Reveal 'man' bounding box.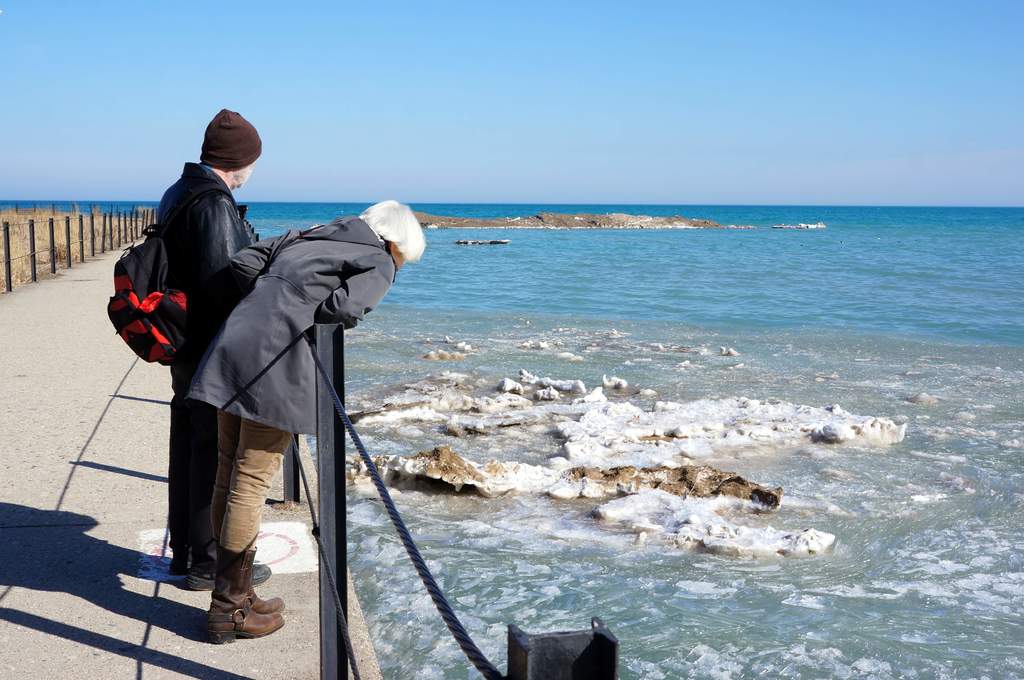
Revealed: locate(108, 121, 295, 515).
